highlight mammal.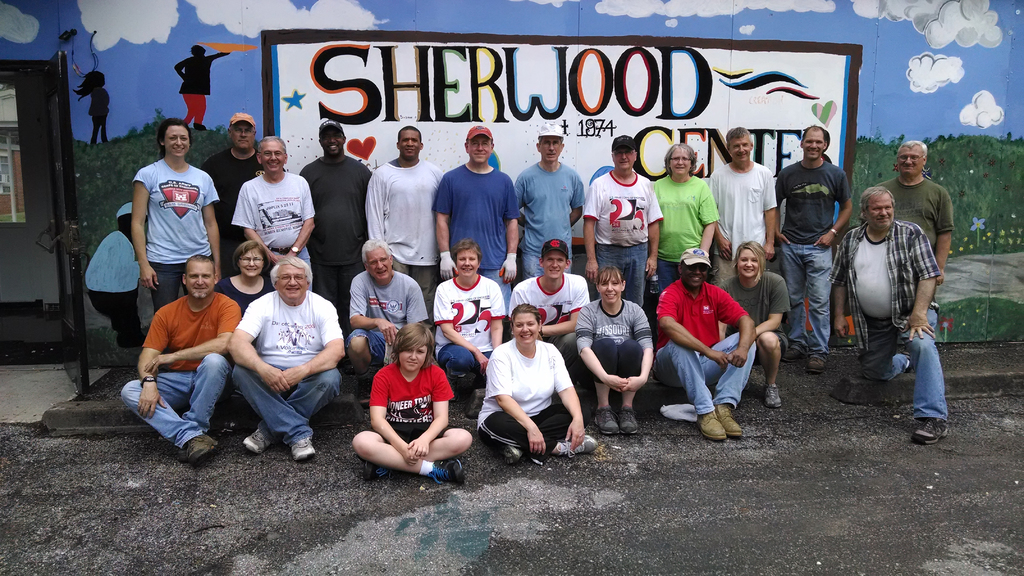
Highlighted region: rect(344, 320, 460, 463).
